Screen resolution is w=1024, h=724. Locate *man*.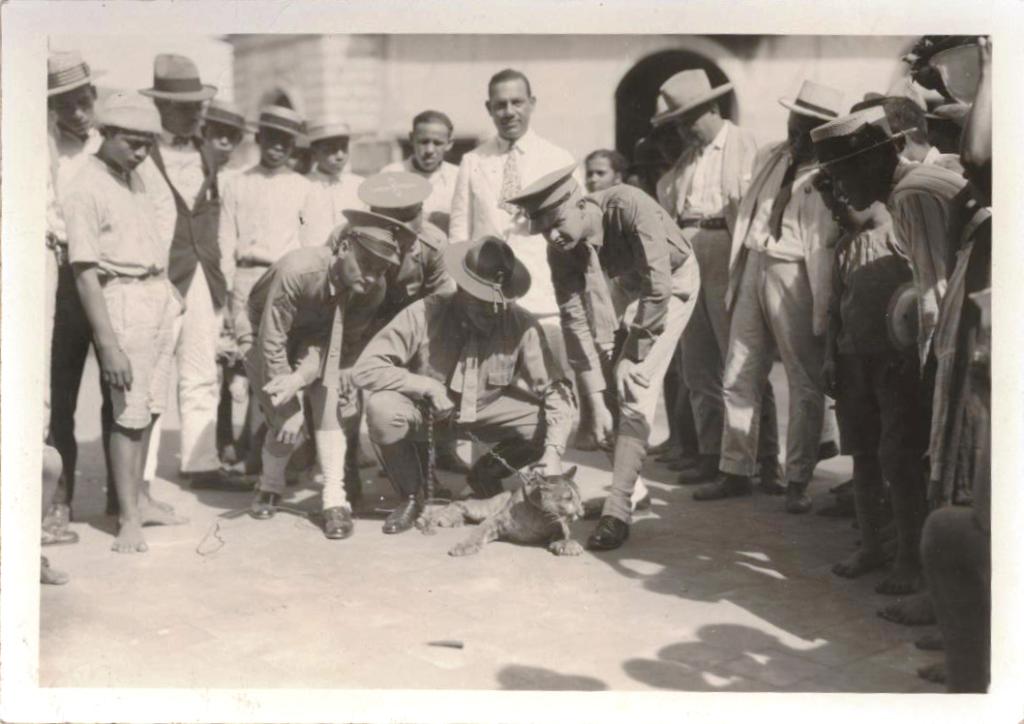
<bbox>507, 163, 696, 552</bbox>.
